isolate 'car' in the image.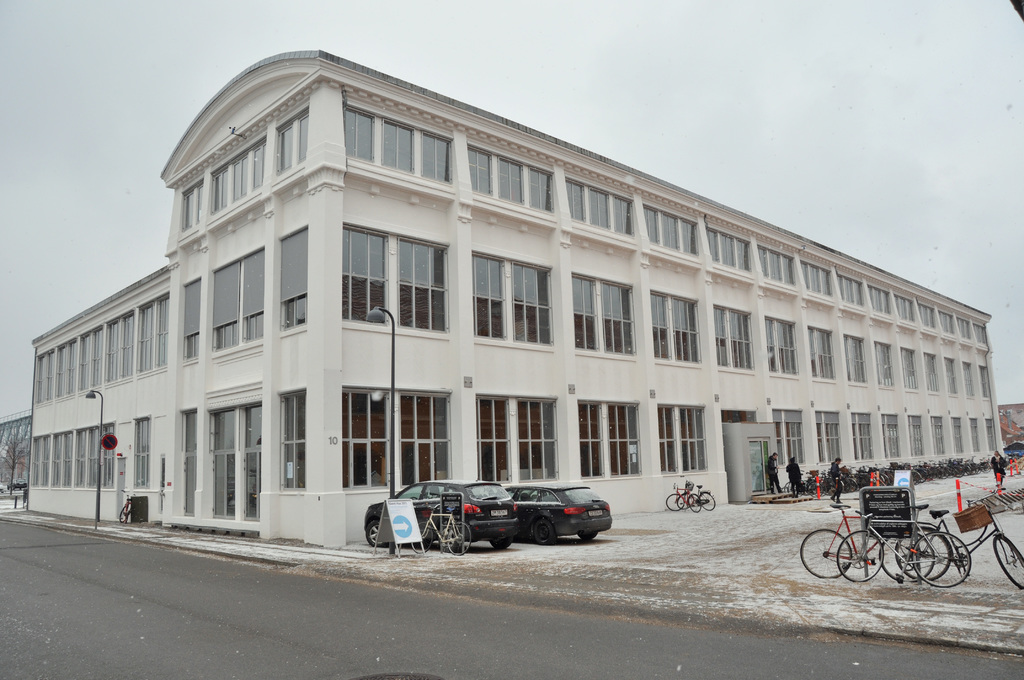
Isolated region: x1=365 y1=477 x2=521 y2=555.
